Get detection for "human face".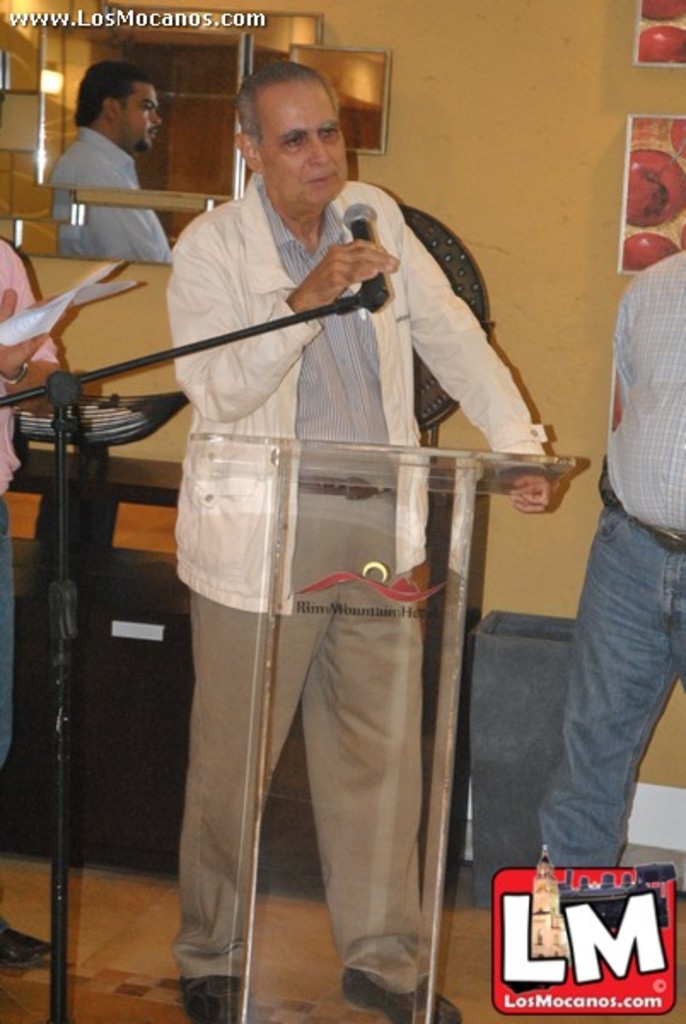
Detection: region(114, 87, 157, 152).
